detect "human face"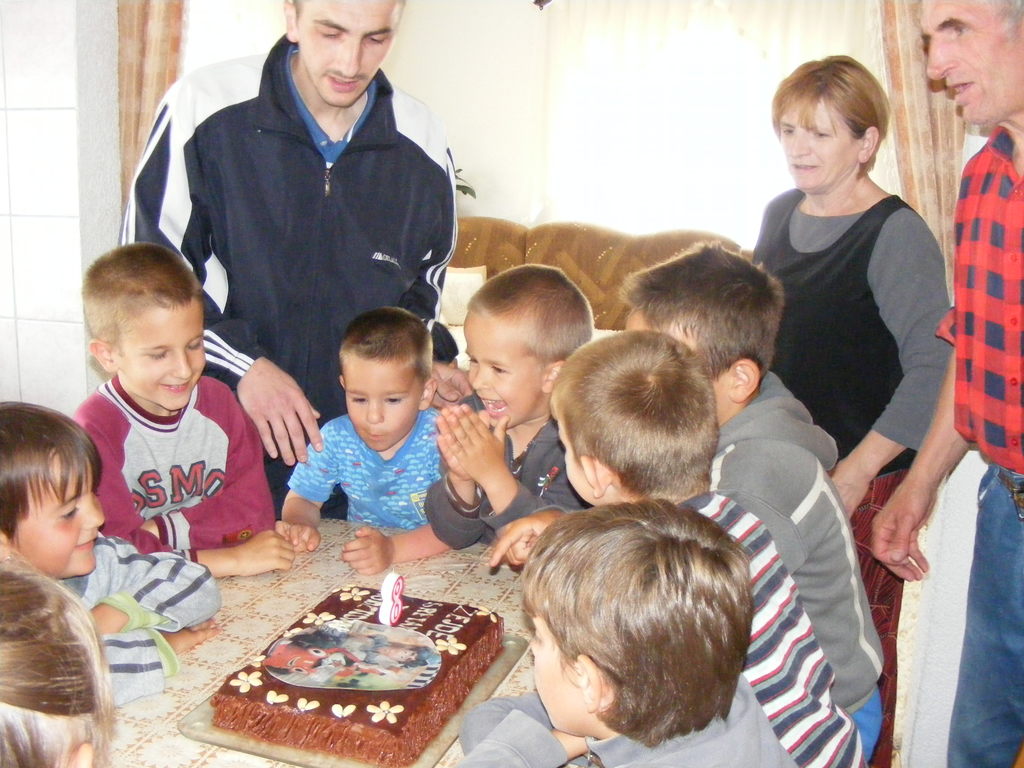
[x1=12, y1=458, x2=103, y2=583]
